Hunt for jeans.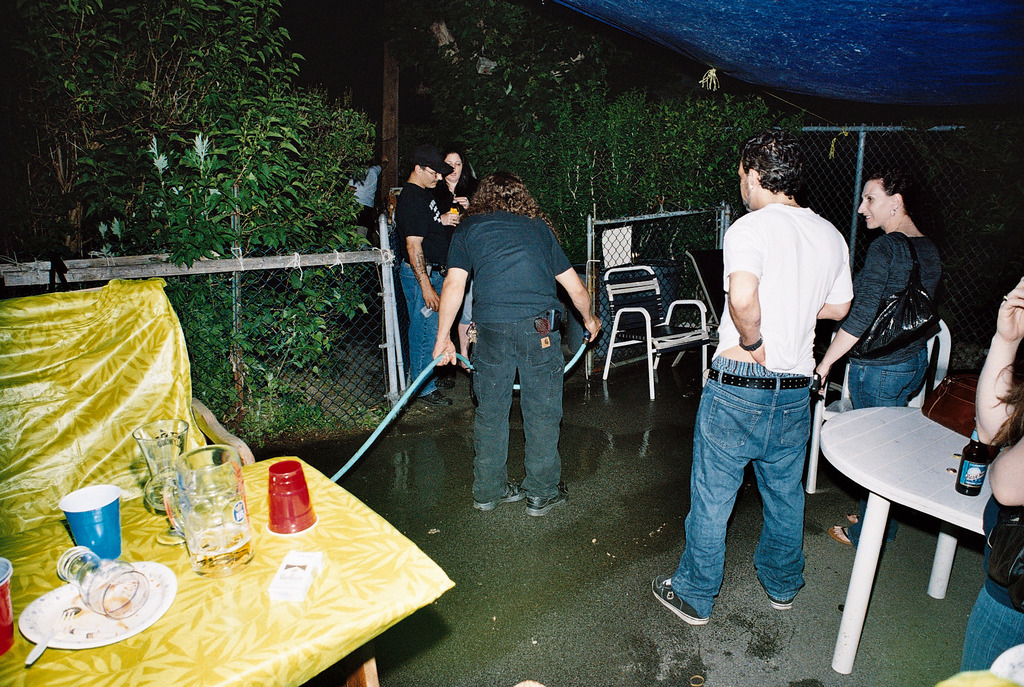
Hunted down at 667/353/829/639.
